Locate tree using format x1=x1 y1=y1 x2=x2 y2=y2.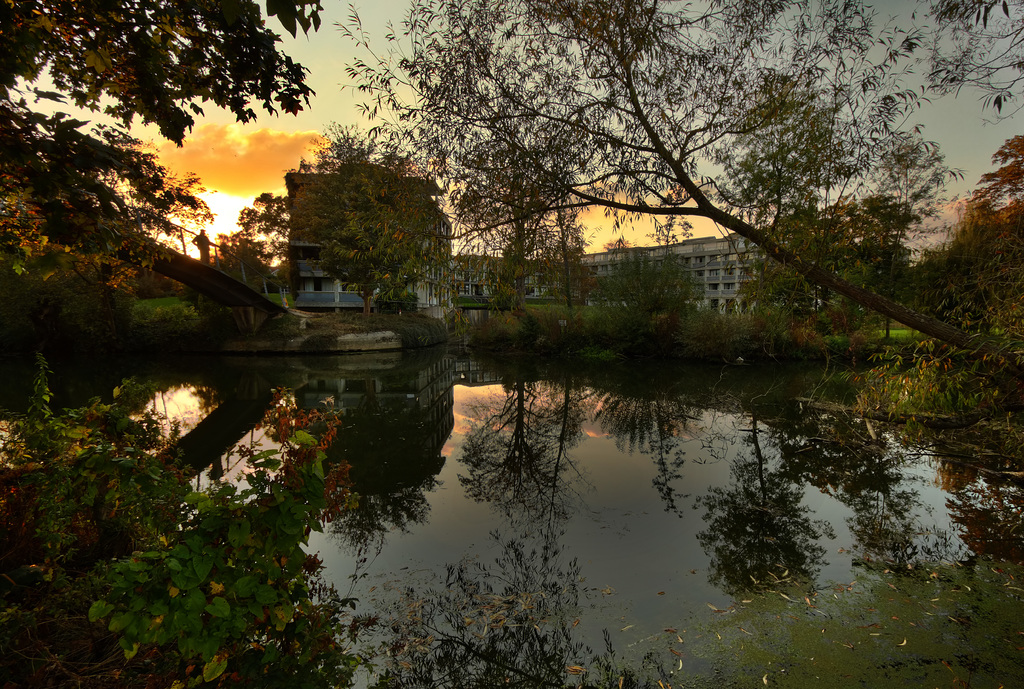
x1=941 y1=126 x2=1023 y2=301.
